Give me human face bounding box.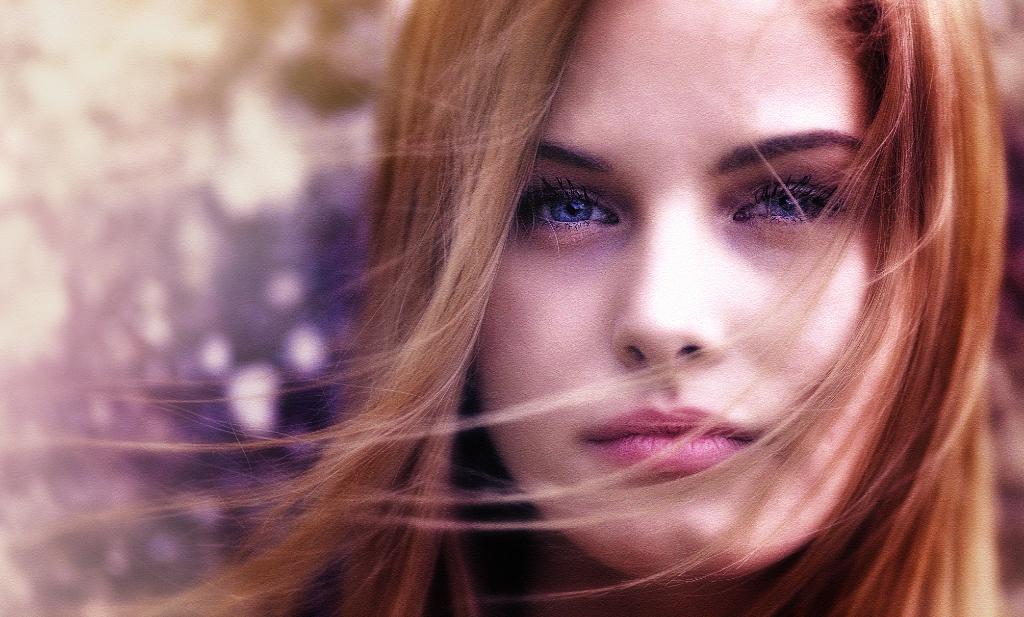
bbox=(473, 0, 917, 573).
